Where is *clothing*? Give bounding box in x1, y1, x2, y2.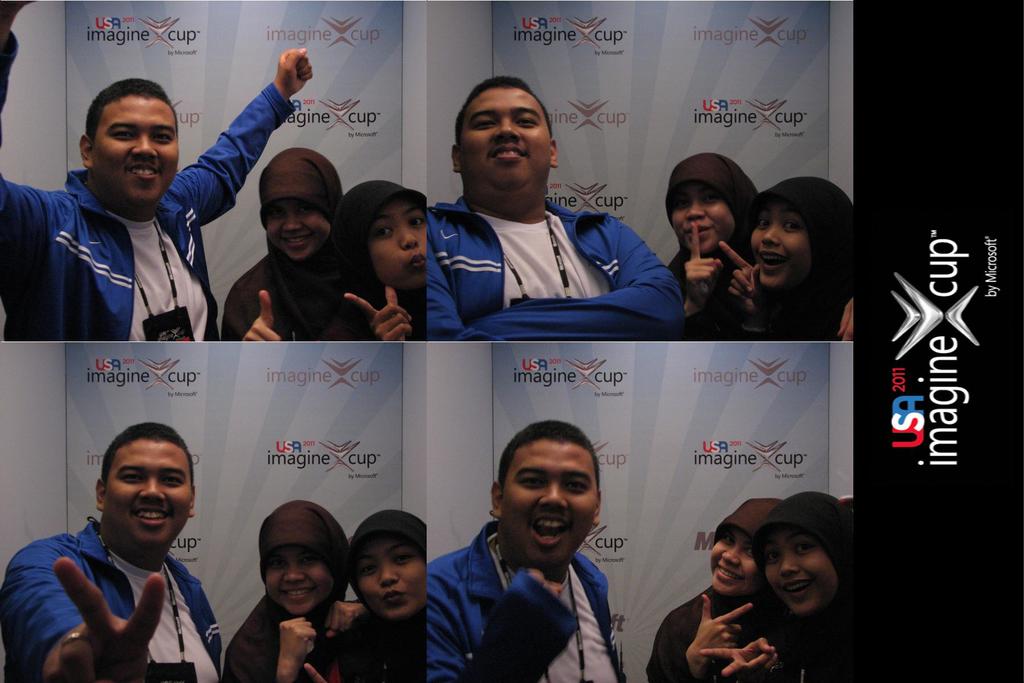
20, 510, 230, 673.
